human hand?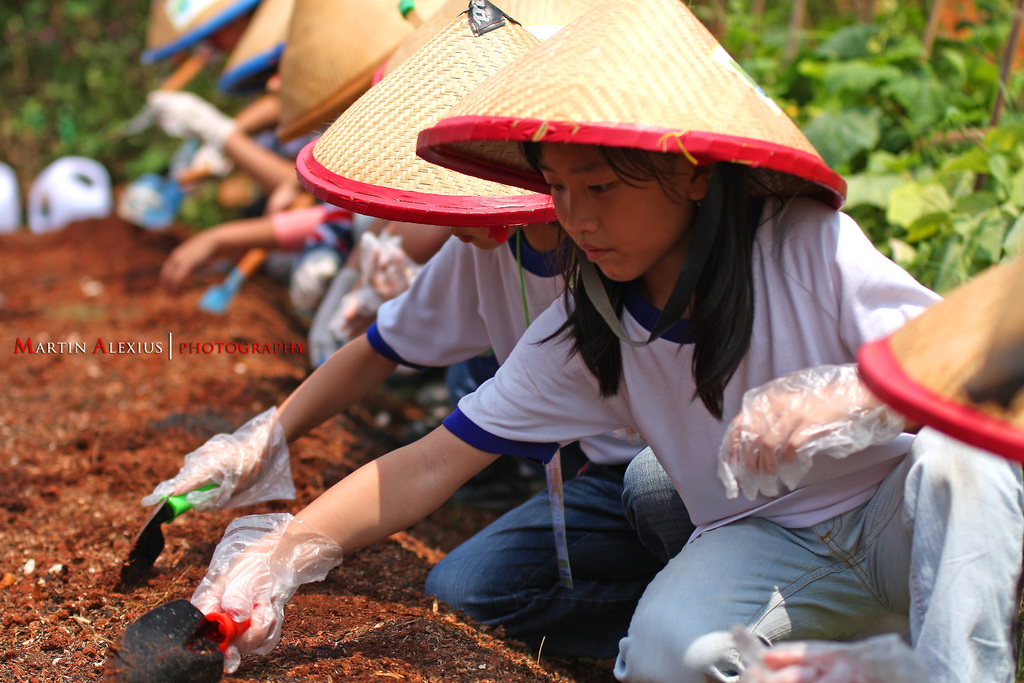
333/285/387/339
